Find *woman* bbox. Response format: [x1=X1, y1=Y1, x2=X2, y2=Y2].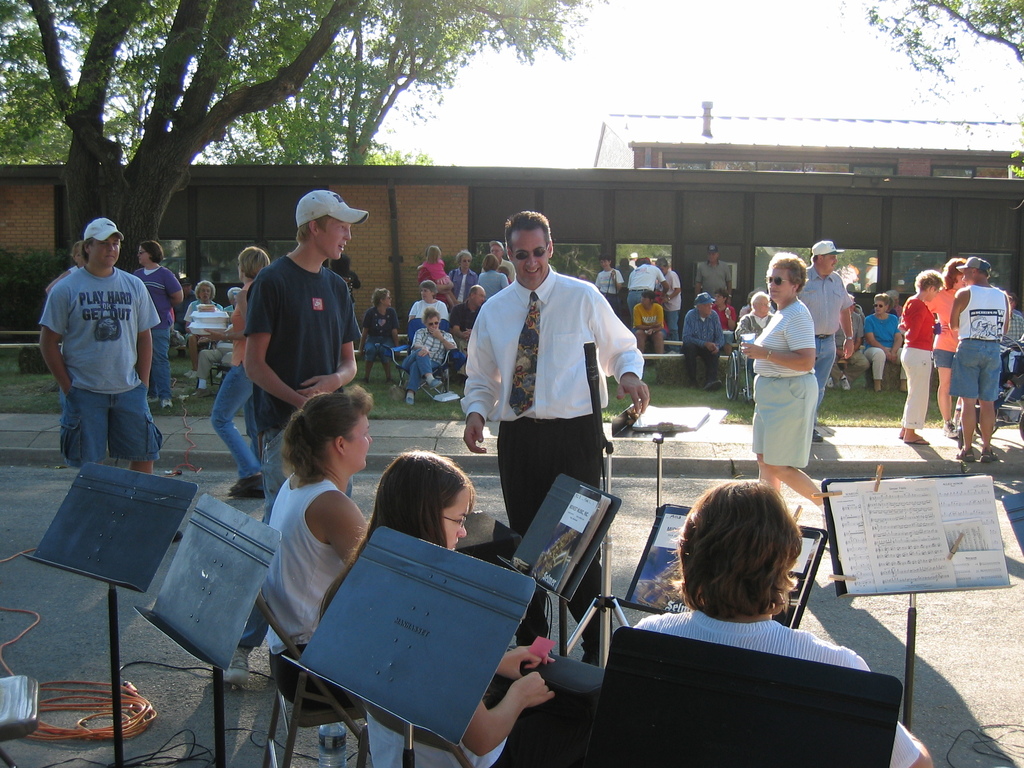
[x1=476, y1=254, x2=507, y2=300].
